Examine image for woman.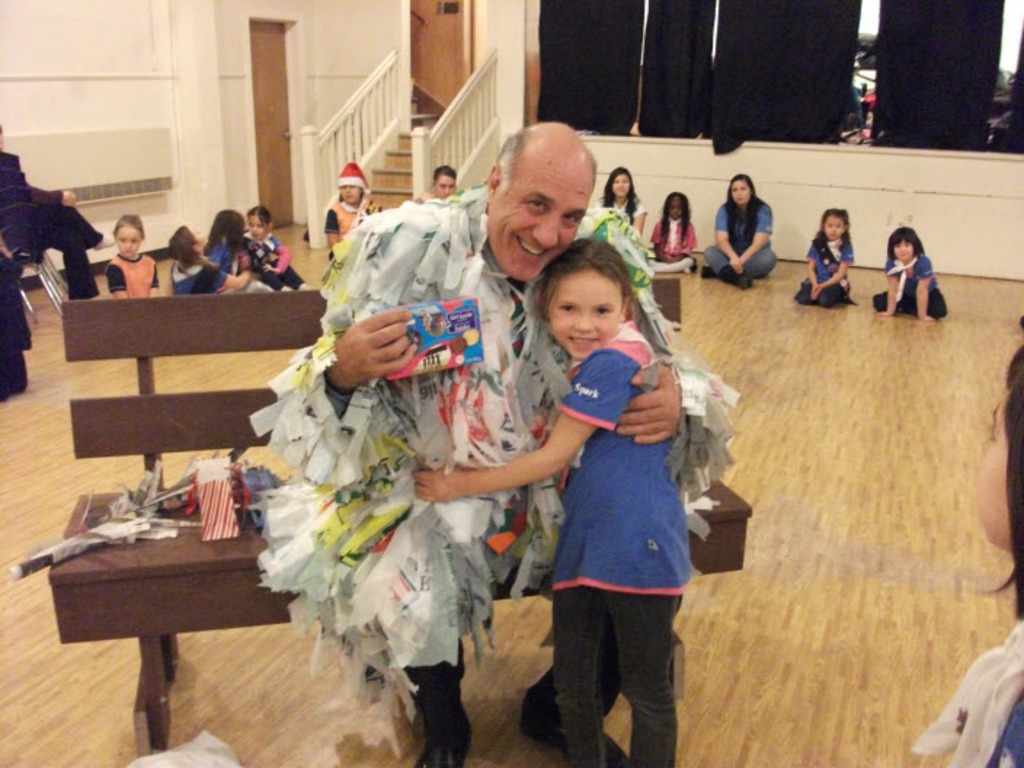
Examination result: left=701, top=172, right=777, bottom=288.
